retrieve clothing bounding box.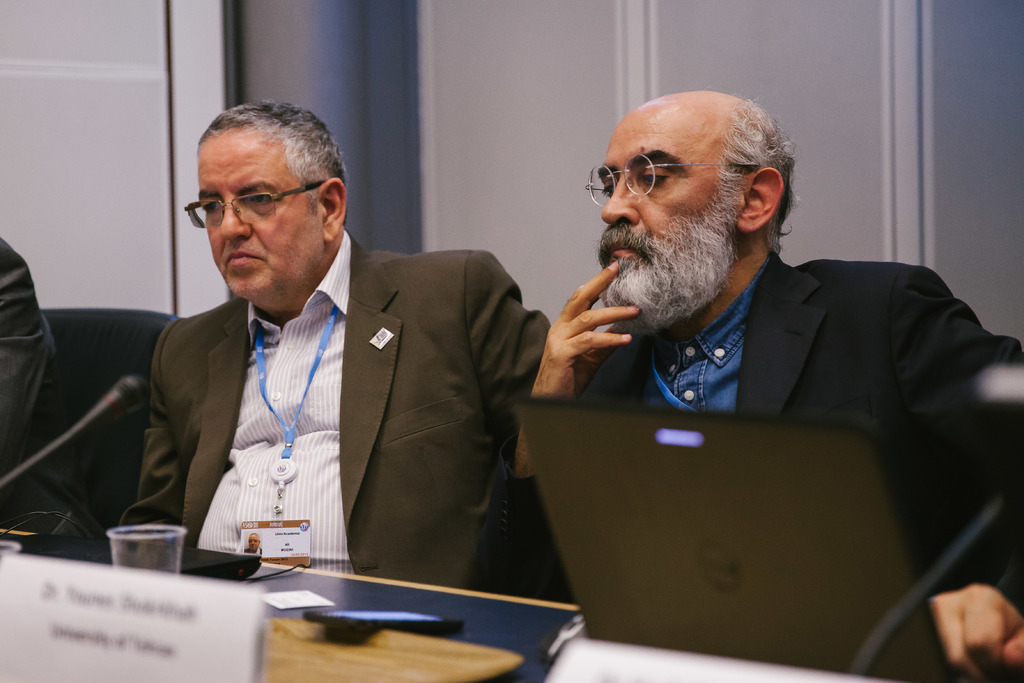
Bounding box: crop(509, 258, 1023, 604).
